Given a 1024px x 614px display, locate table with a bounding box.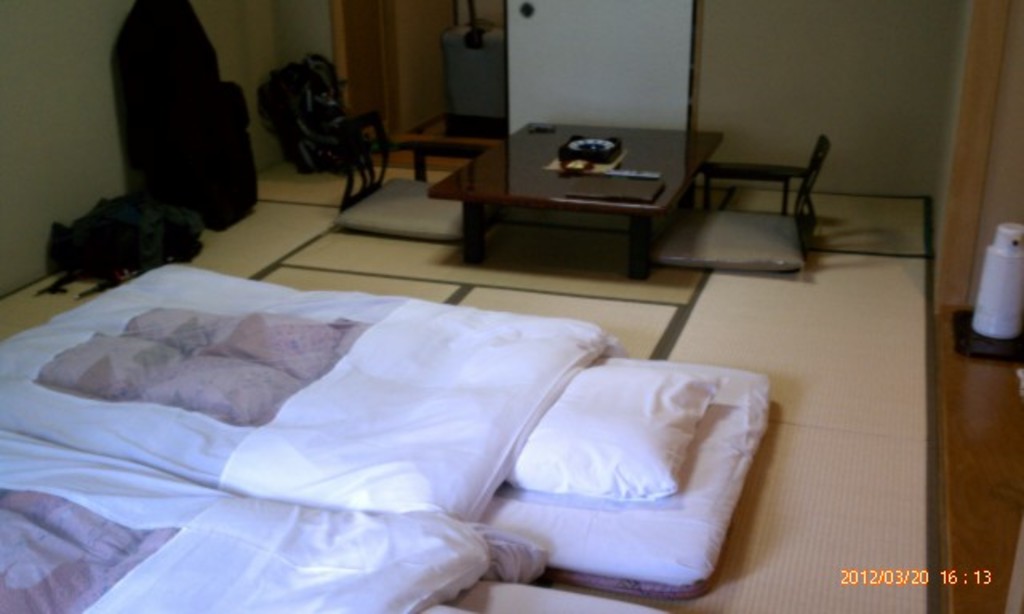
Located: [left=402, top=102, right=712, bottom=286].
